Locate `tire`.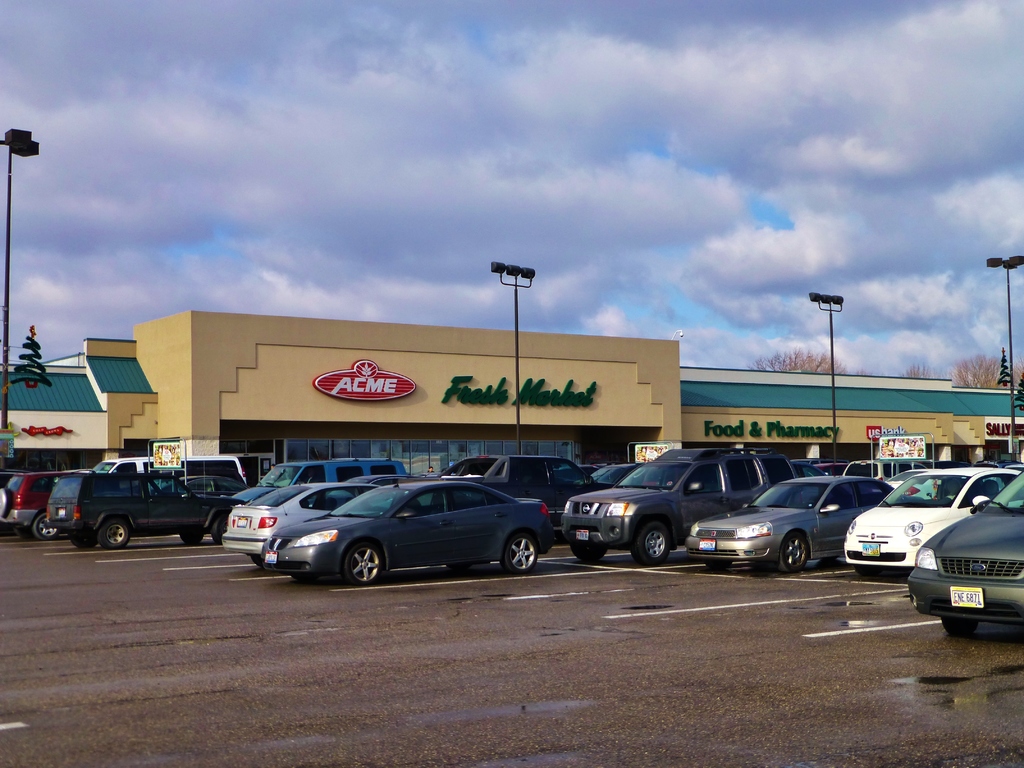
Bounding box: (x1=179, y1=532, x2=202, y2=548).
